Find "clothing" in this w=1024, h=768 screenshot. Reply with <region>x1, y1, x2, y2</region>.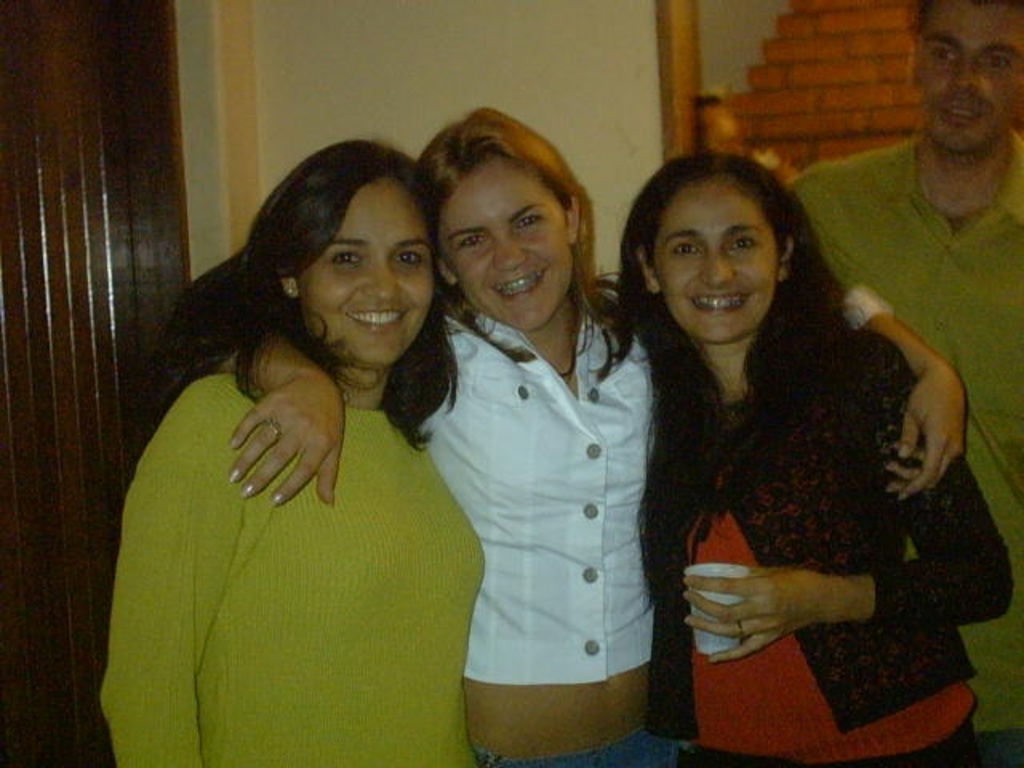
<region>787, 128, 1022, 766</region>.
